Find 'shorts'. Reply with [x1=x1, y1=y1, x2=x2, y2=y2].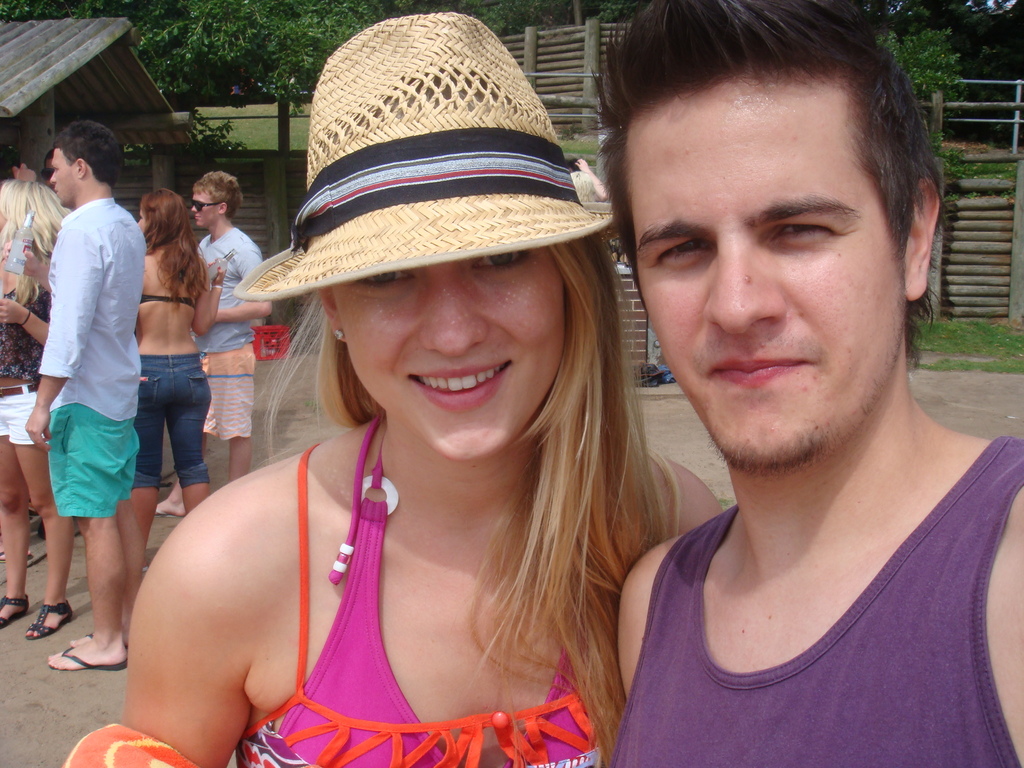
[x1=0, y1=386, x2=49, y2=442].
